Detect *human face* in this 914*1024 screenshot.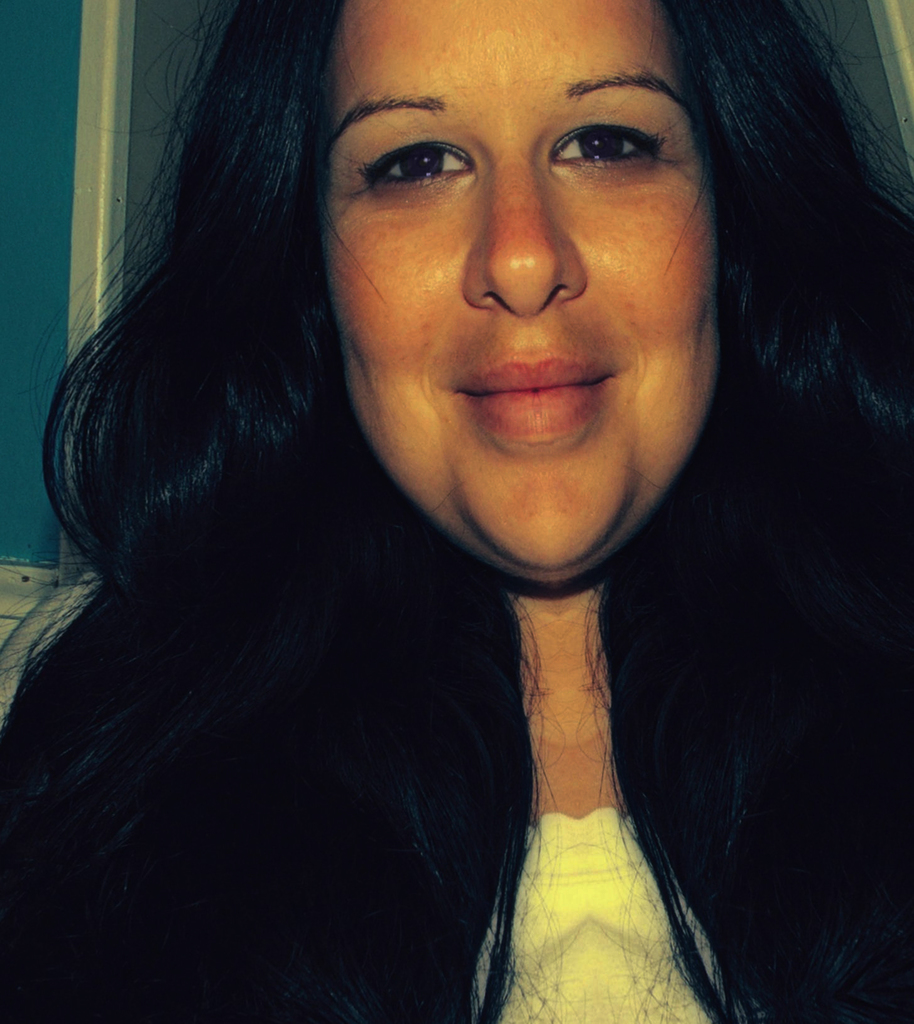
Detection: bbox(318, 0, 729, 613).
